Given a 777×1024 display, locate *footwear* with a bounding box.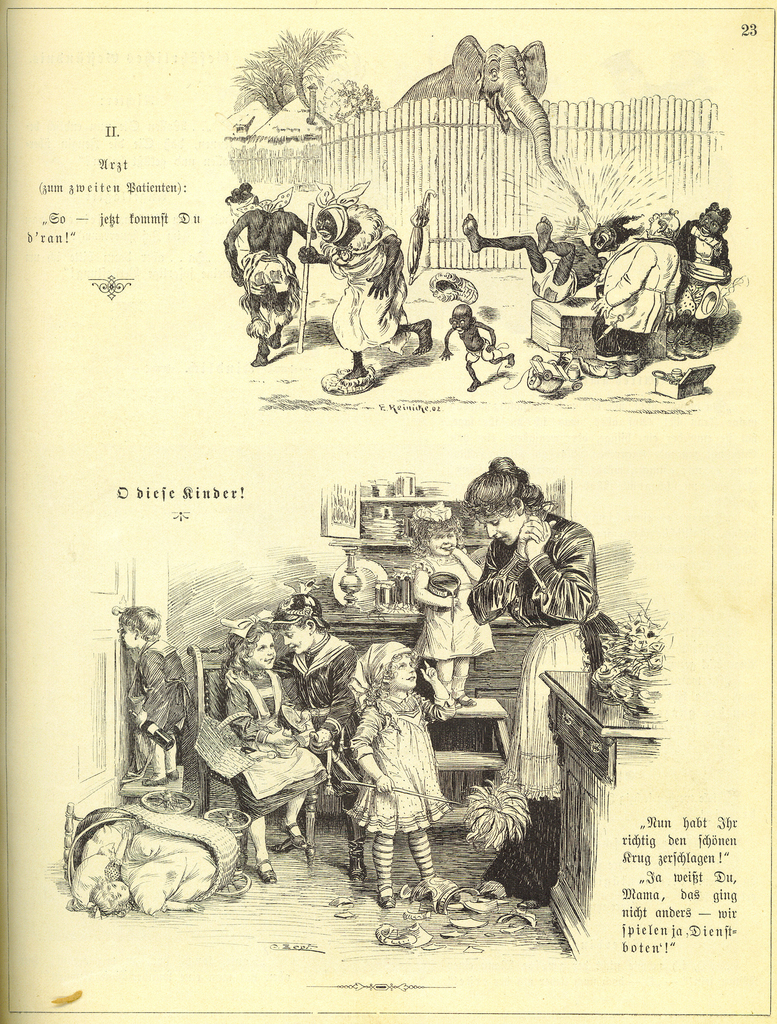
Located: [257, 857, 274, 885].
